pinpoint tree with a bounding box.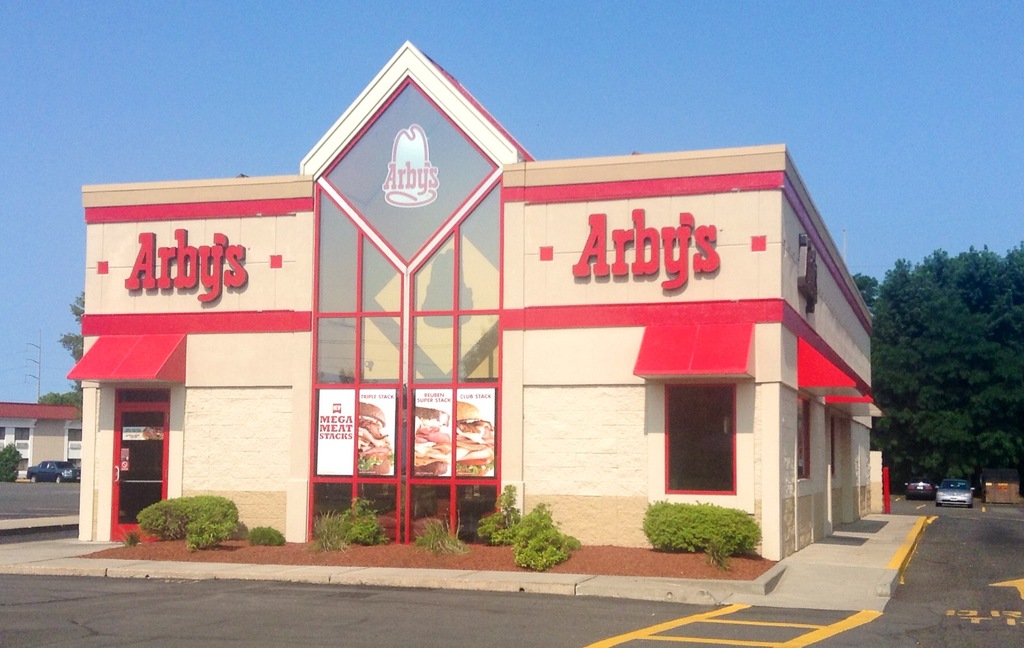
box=[60, 388, 81, 408].
